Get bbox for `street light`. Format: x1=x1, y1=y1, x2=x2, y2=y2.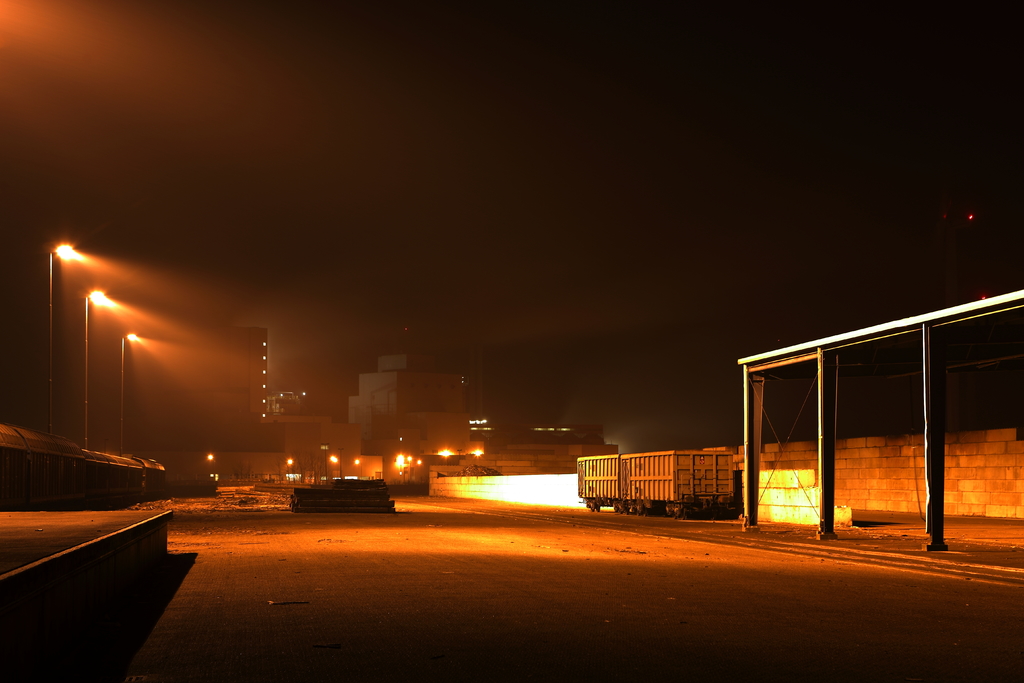
x1=455, y1=447, x2=461, y2=461.
